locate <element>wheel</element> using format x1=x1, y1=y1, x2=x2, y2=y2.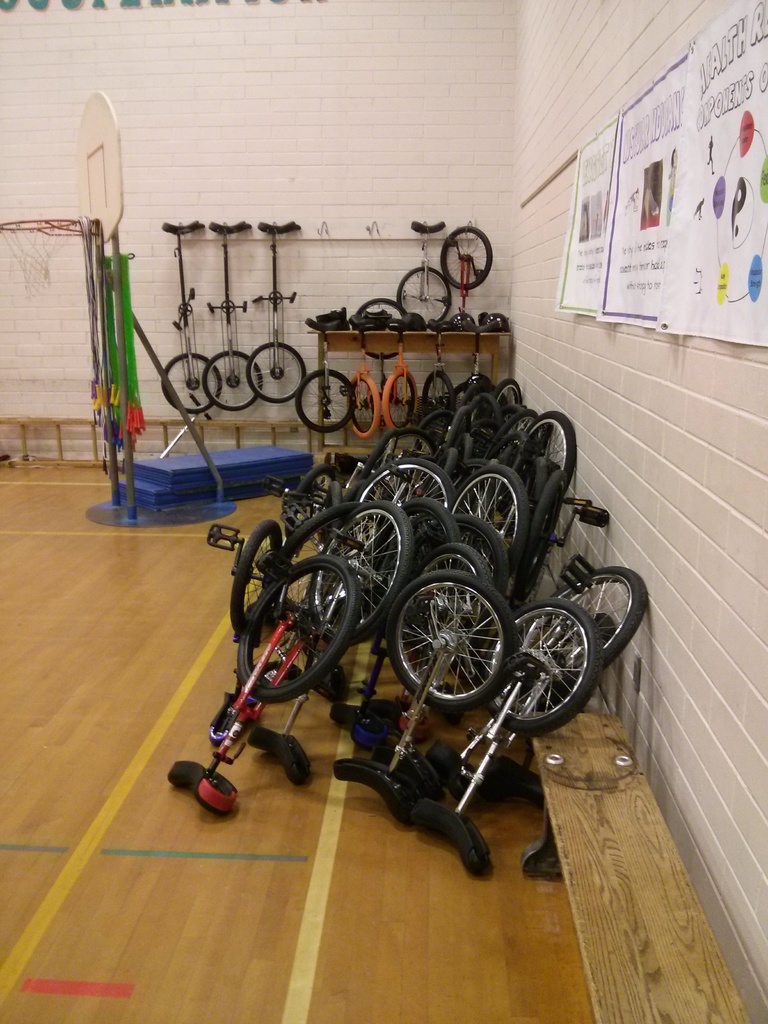
x1=203, y1=344, x2=262, y2=410.
